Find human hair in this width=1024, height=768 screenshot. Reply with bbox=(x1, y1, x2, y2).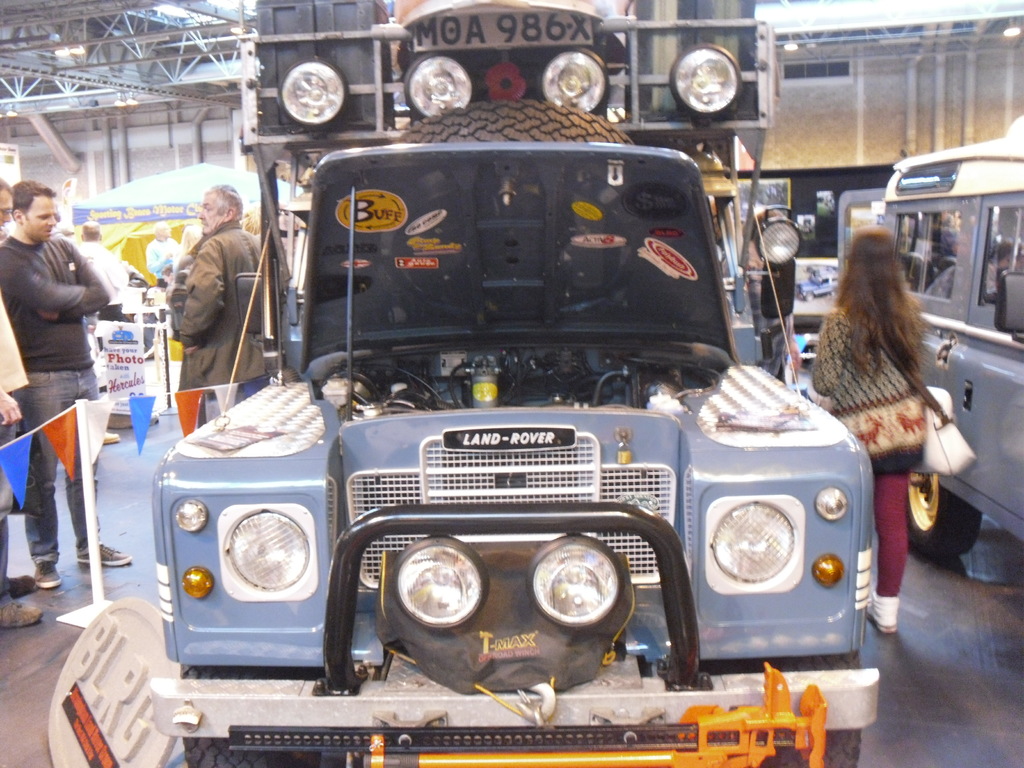
bbox=(9, 178, 57, 223).
